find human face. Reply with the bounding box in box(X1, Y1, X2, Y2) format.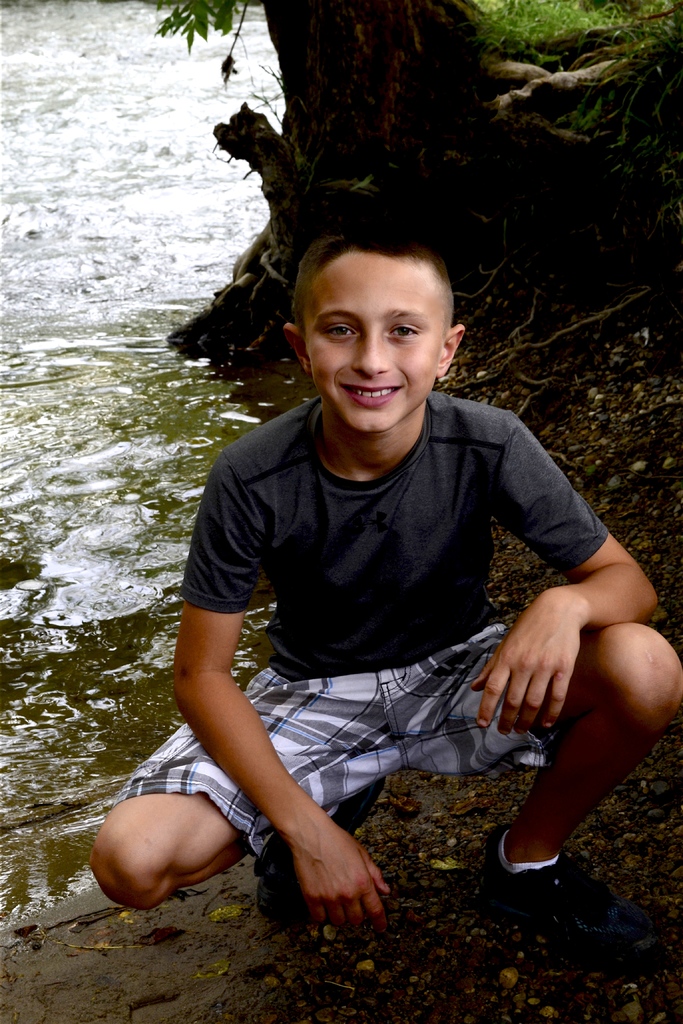
box(304, 255, 442, 436).
